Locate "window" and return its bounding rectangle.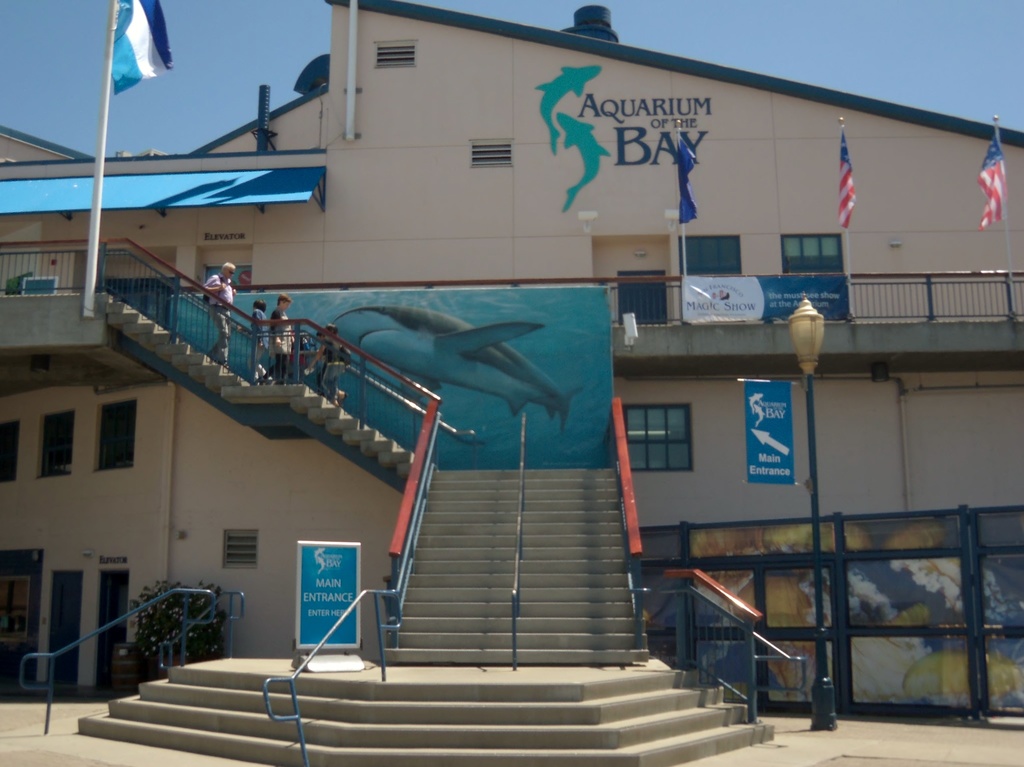
(x1=639, y1=397, x2=709, y2=476).
